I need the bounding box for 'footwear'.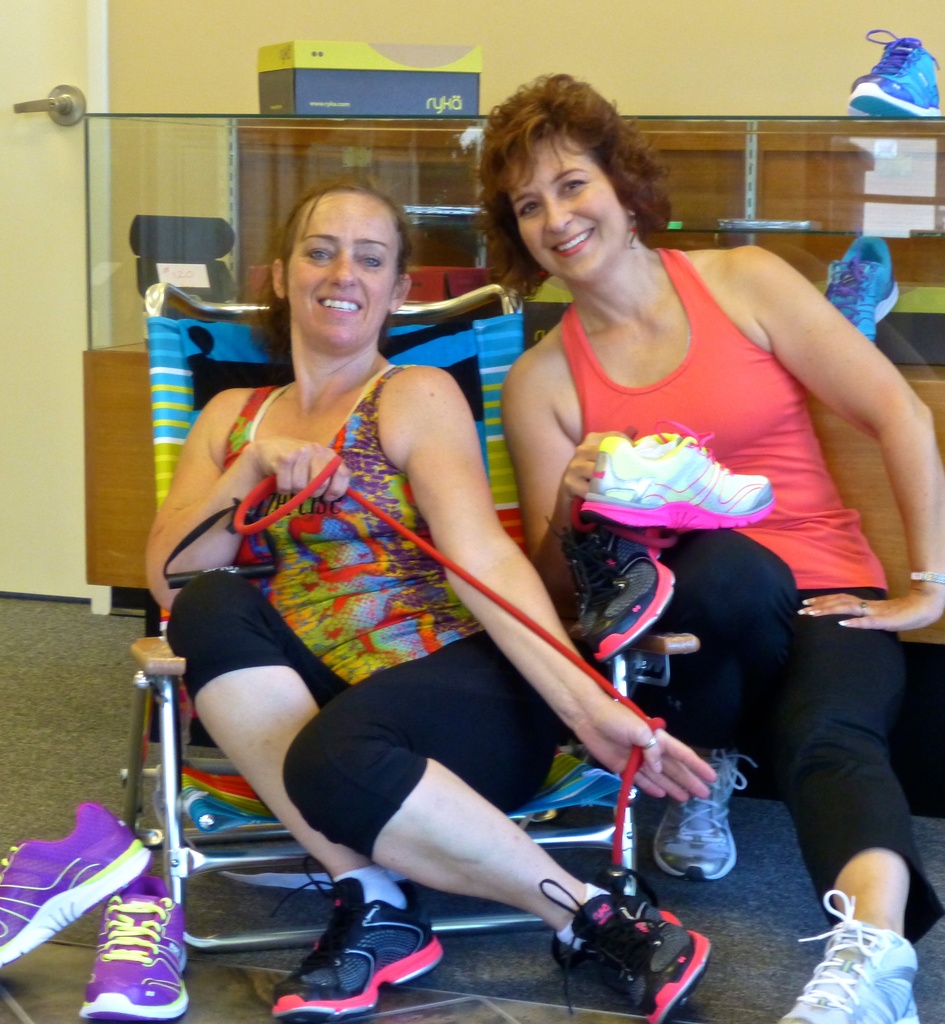
Here it is: box(270, 872, 447, 1023).
